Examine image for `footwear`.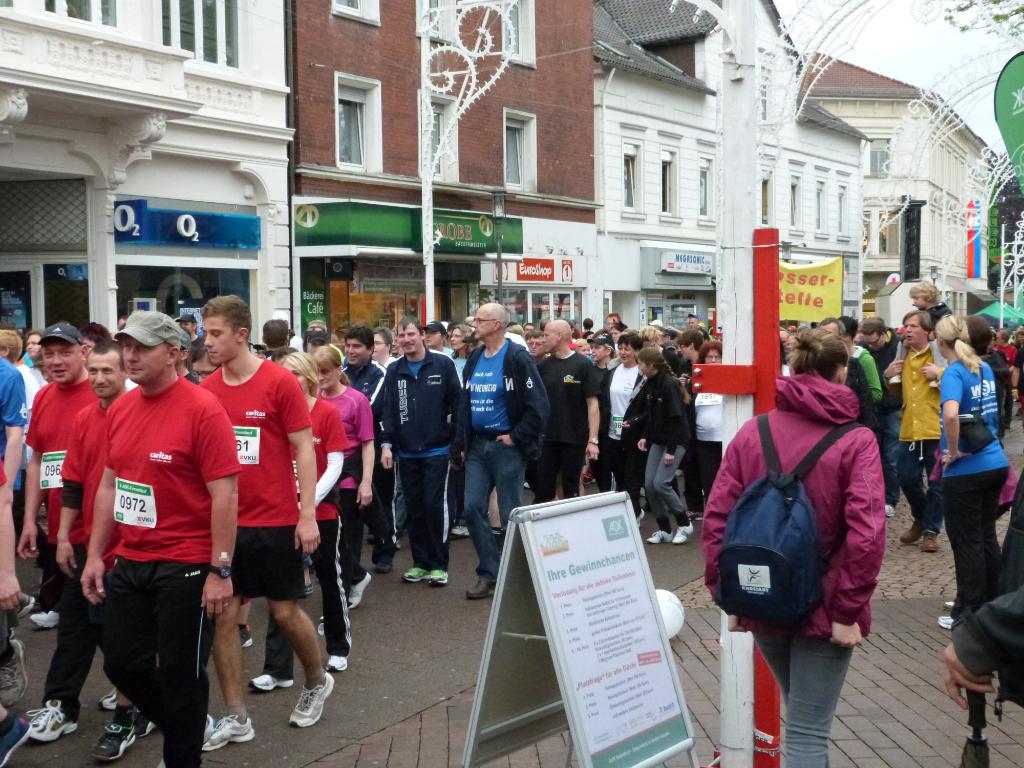
Examination result: pyautogui.locateOnScreen(452, 524, 467, 538).
